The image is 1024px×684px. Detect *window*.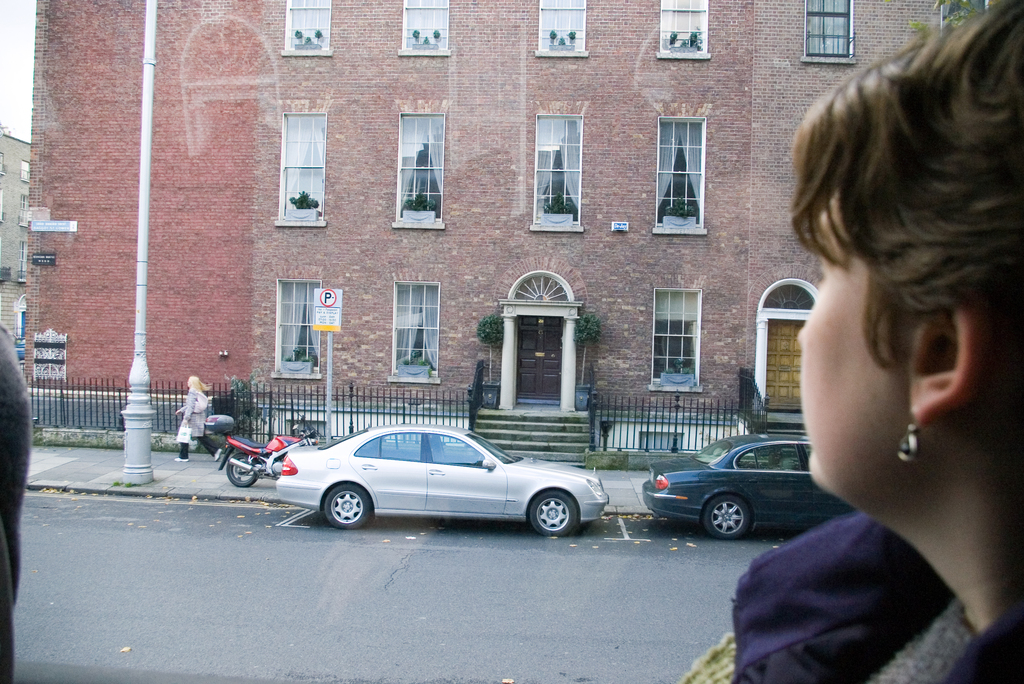
Detection: Rect(280, 0, 331, 59).
